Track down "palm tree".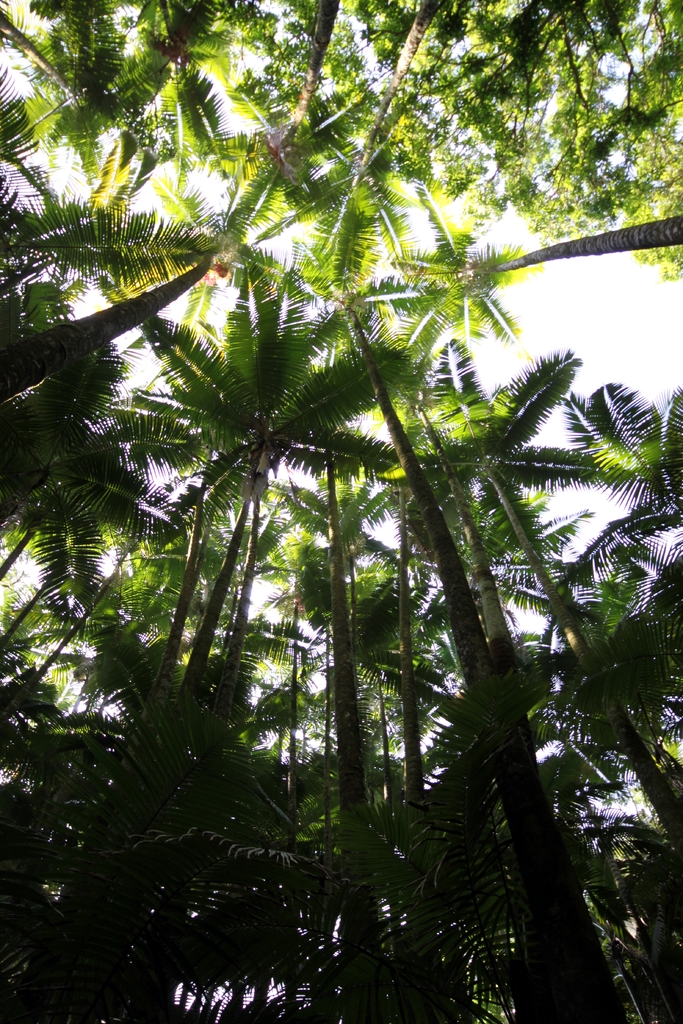
Tracked to pyautogui.locateOnScreen(395, 220, 514, 351).
